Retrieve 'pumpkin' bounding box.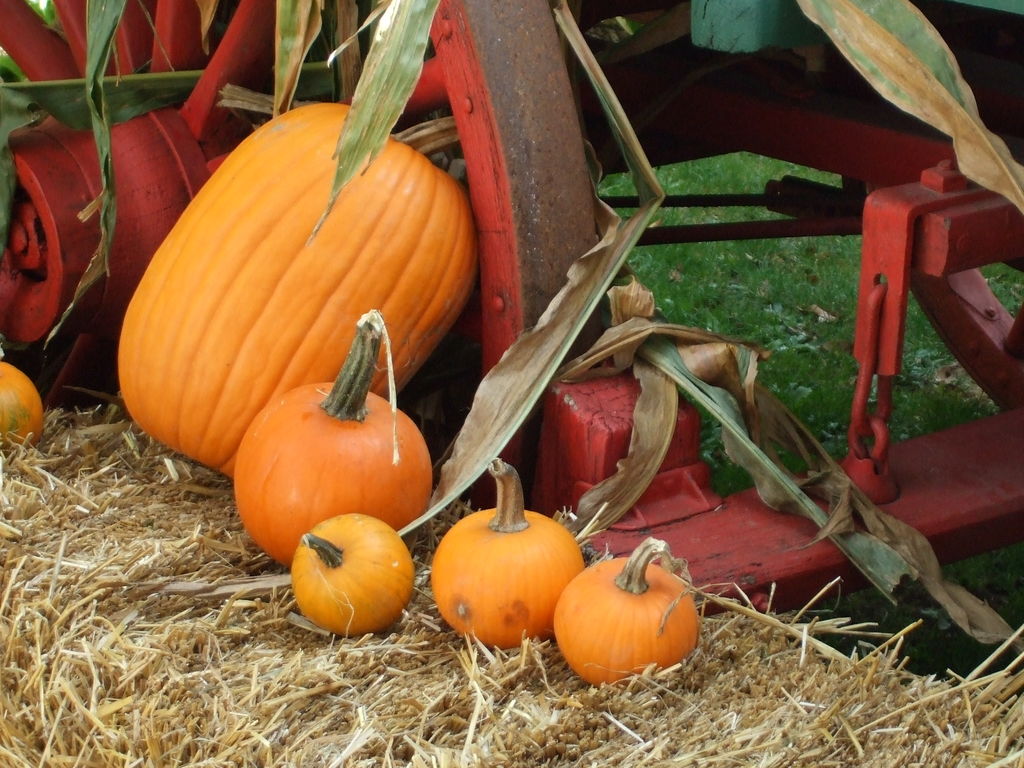
Bounding box: [425,454,595,652].
